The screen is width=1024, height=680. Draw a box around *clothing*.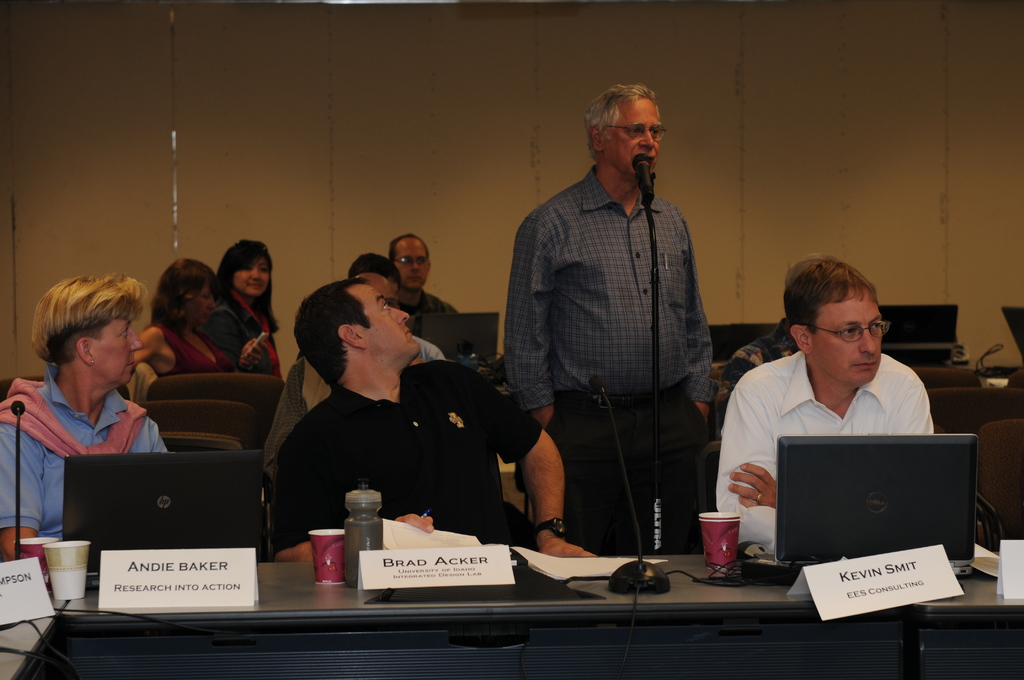
locate(145, 319, 237, 382).
